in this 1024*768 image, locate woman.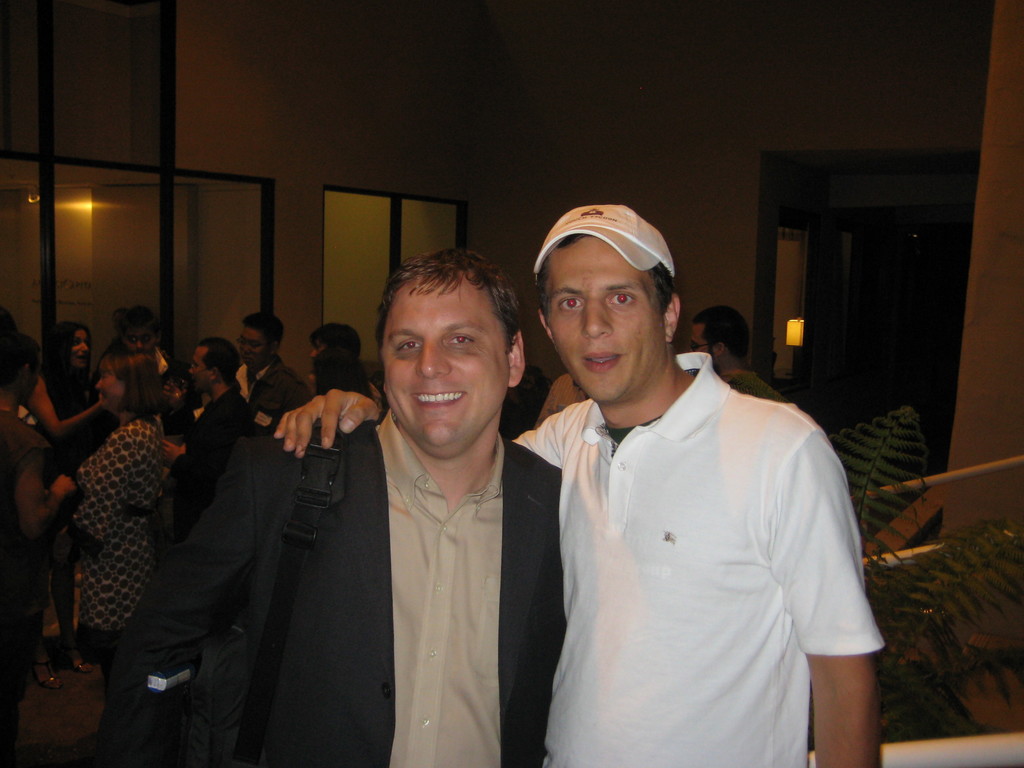
Bounding box: box=[44, 316, 123, 481].
